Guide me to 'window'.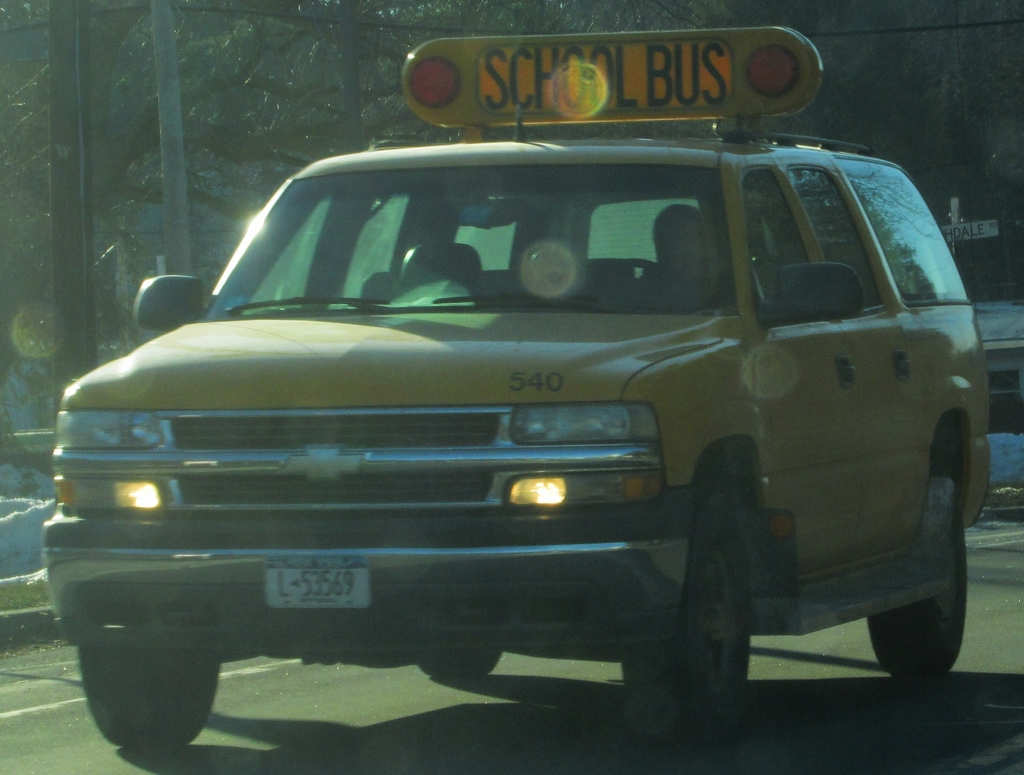
Guidance: pyautogui.locateOnScreen(833, 151, 972, 303).
